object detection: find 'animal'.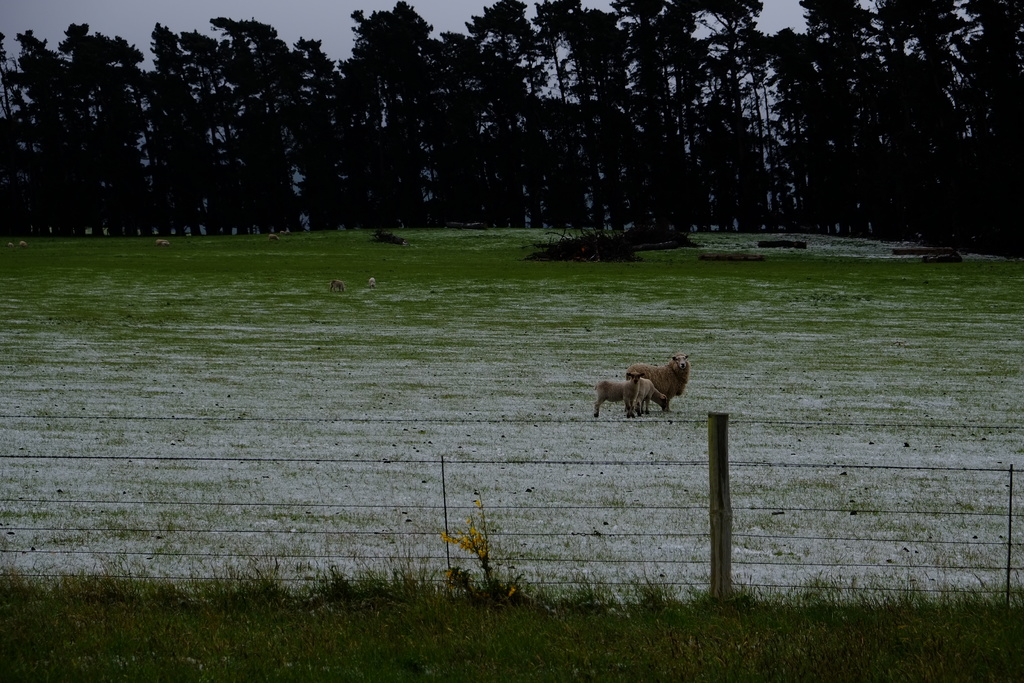
268,233,283,241.
